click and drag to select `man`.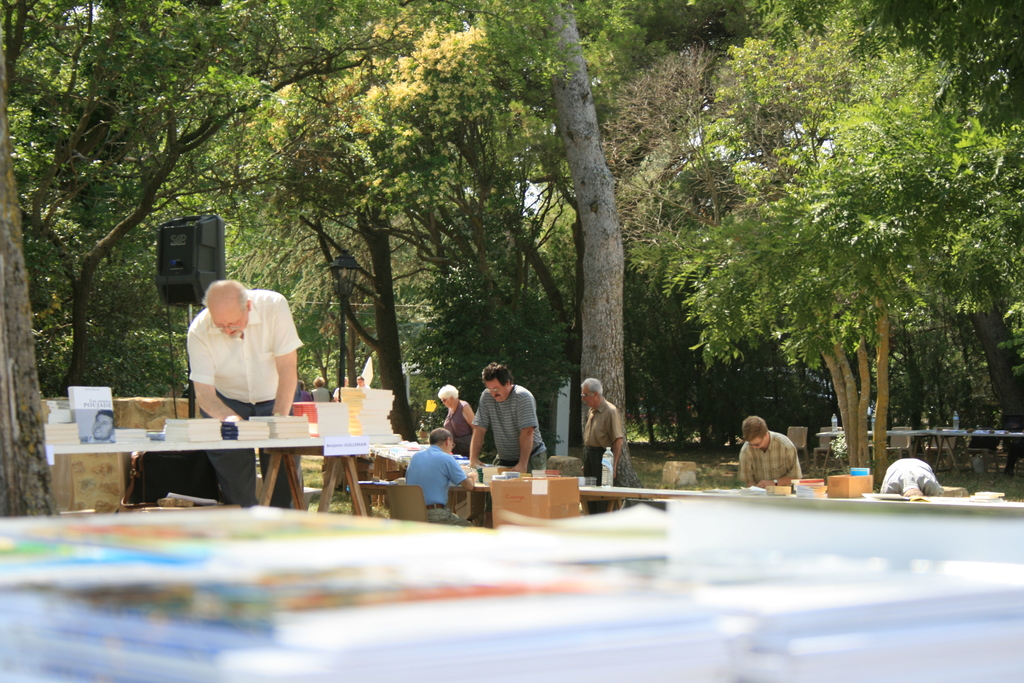
Selection: left=397, top=422, right=481, bottom=523.
